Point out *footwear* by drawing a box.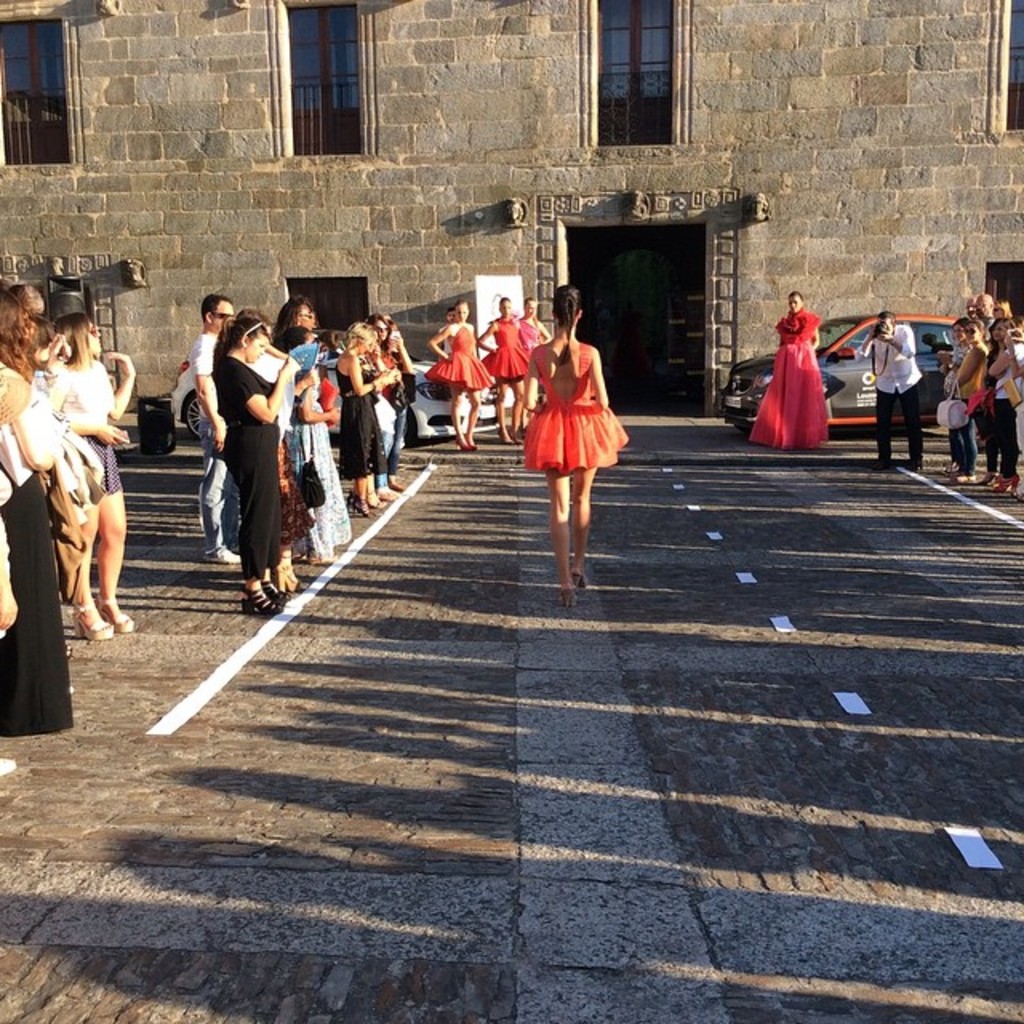
pyautogui.locateOnScreen(67, 595, 117, 640).
